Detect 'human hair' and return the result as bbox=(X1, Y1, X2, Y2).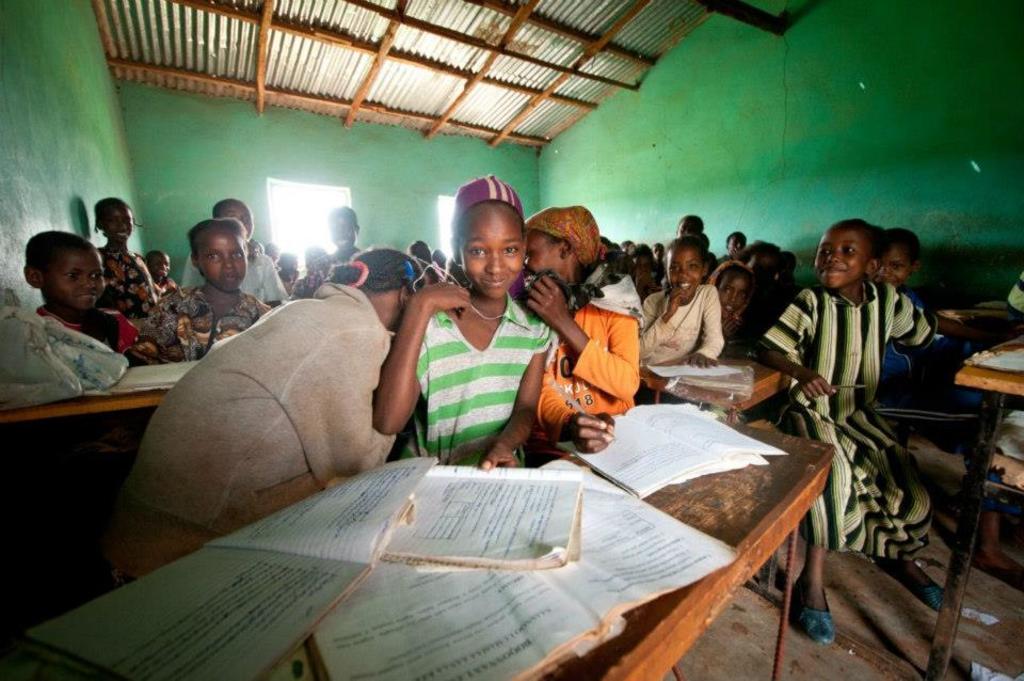
bbox=(251, 239, 265, 254).
